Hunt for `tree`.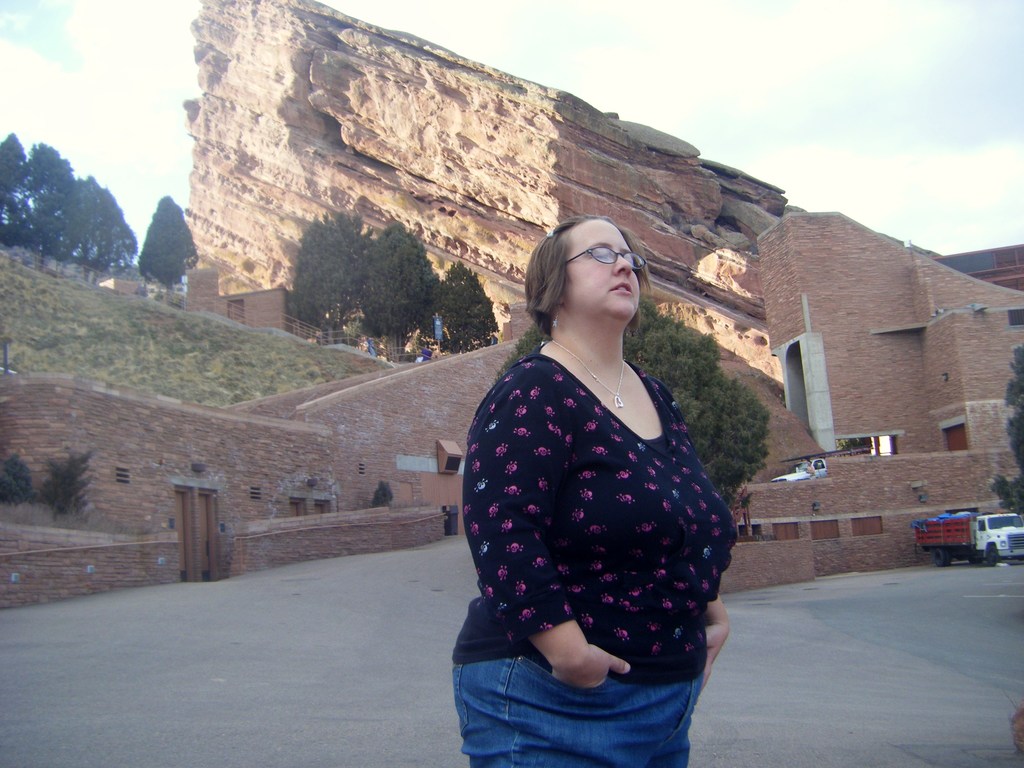
Hunted down at locate(318, 213, 376, 320).
